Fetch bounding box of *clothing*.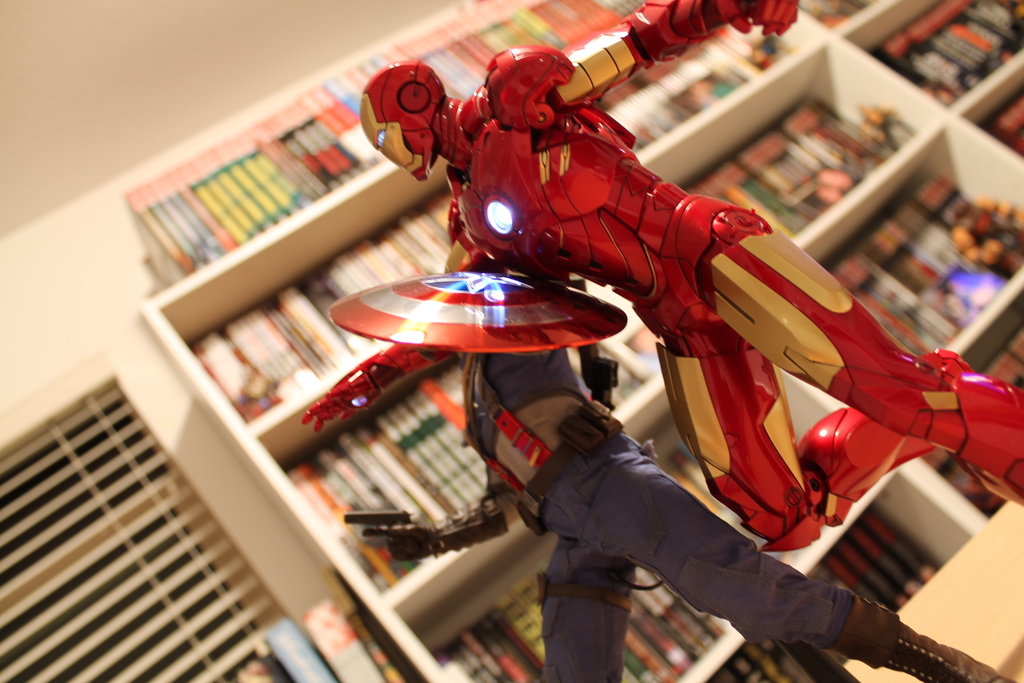
Bbox: detection(461, 356, 852, 682).
